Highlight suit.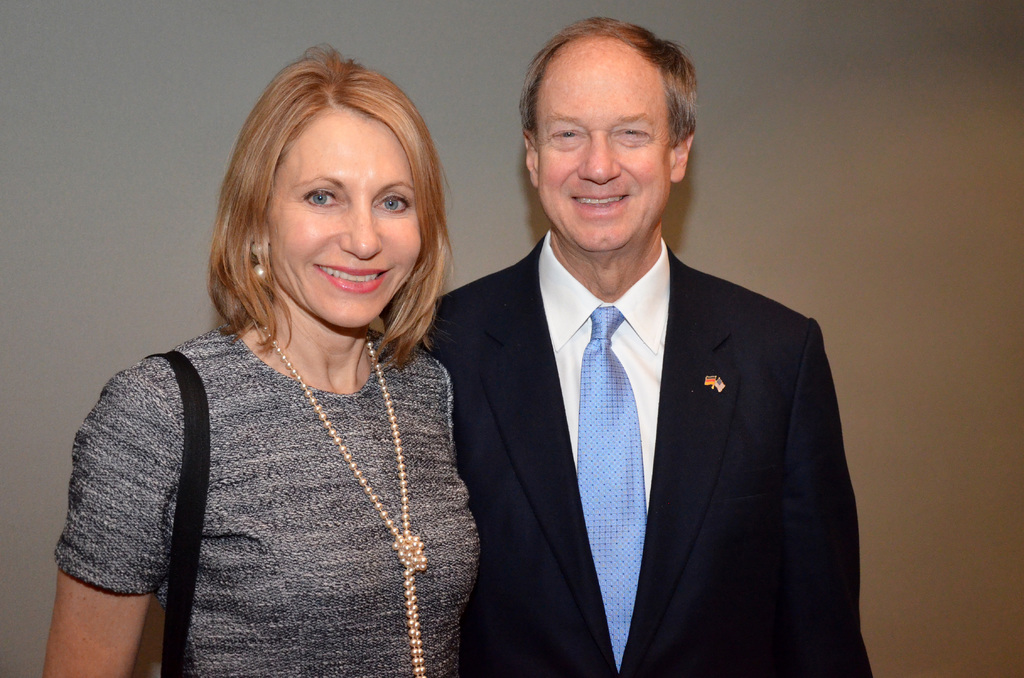
Highlighted region: BBox(422, 134, 859, 672).
